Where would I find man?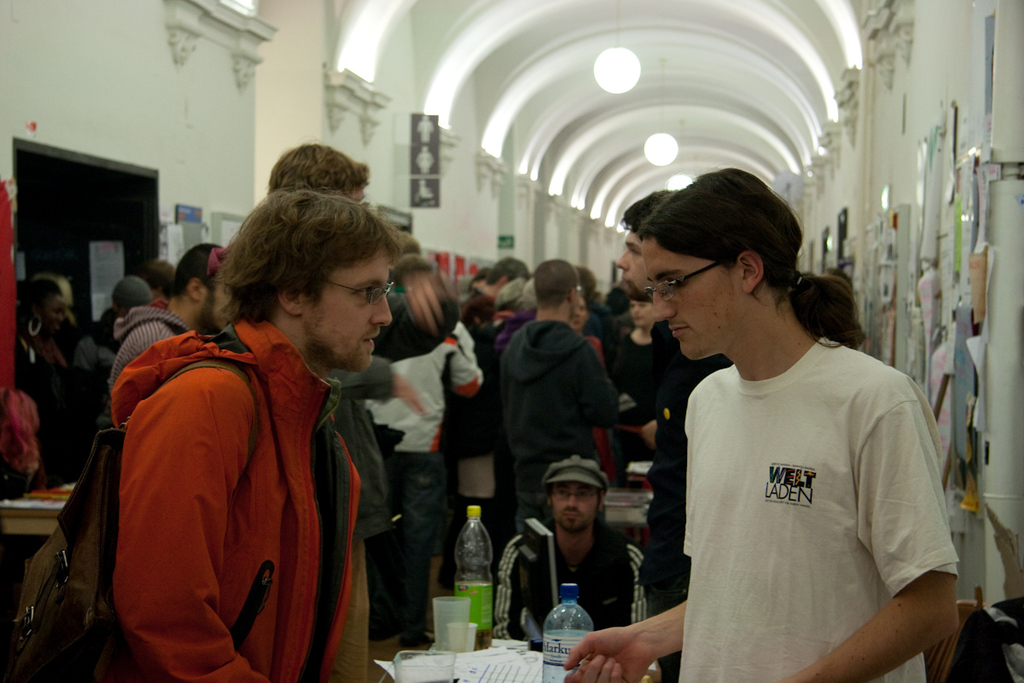
At select_region(559, 161, 971, 682).
